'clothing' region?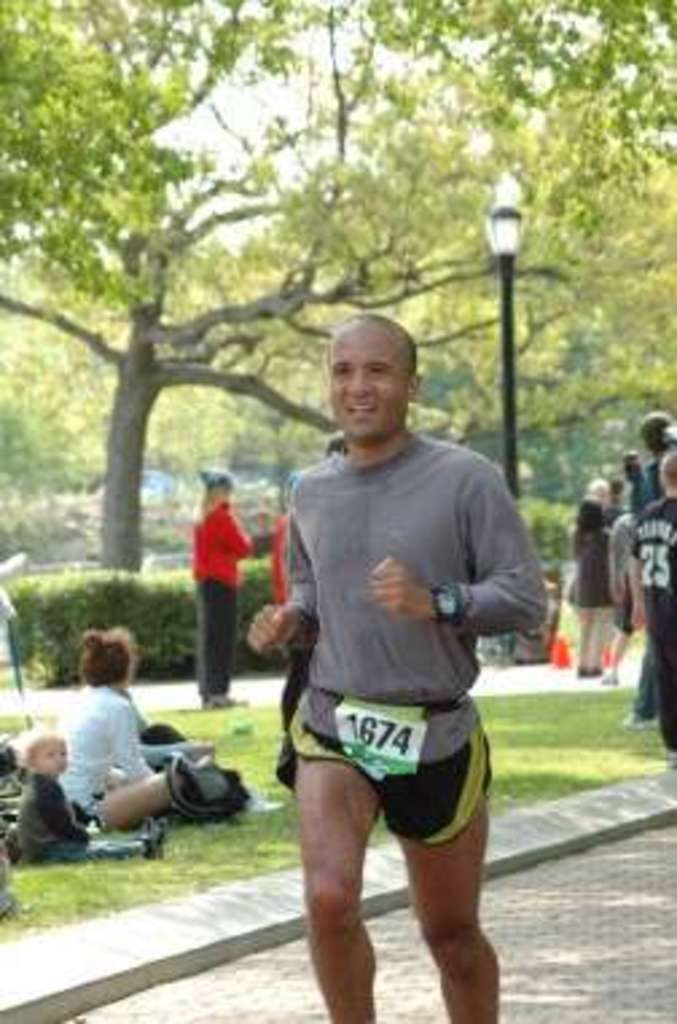
570,513,629,661
